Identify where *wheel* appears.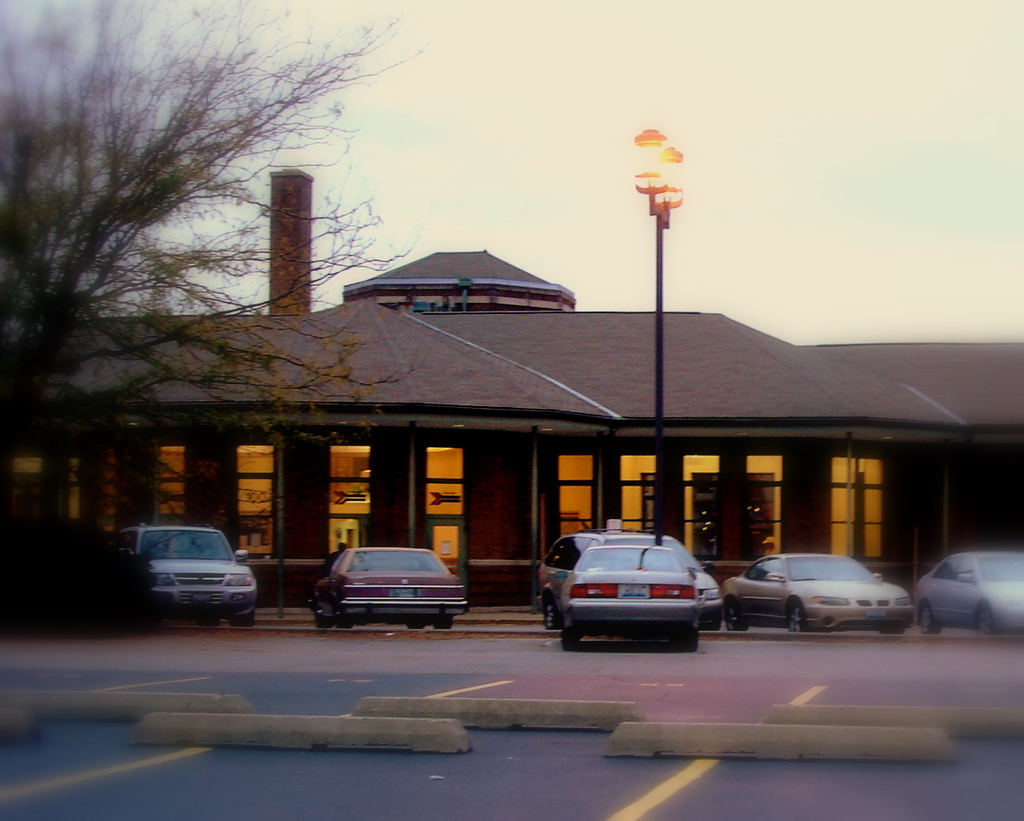
Appears at Rect(432, 614, 451, 628).
